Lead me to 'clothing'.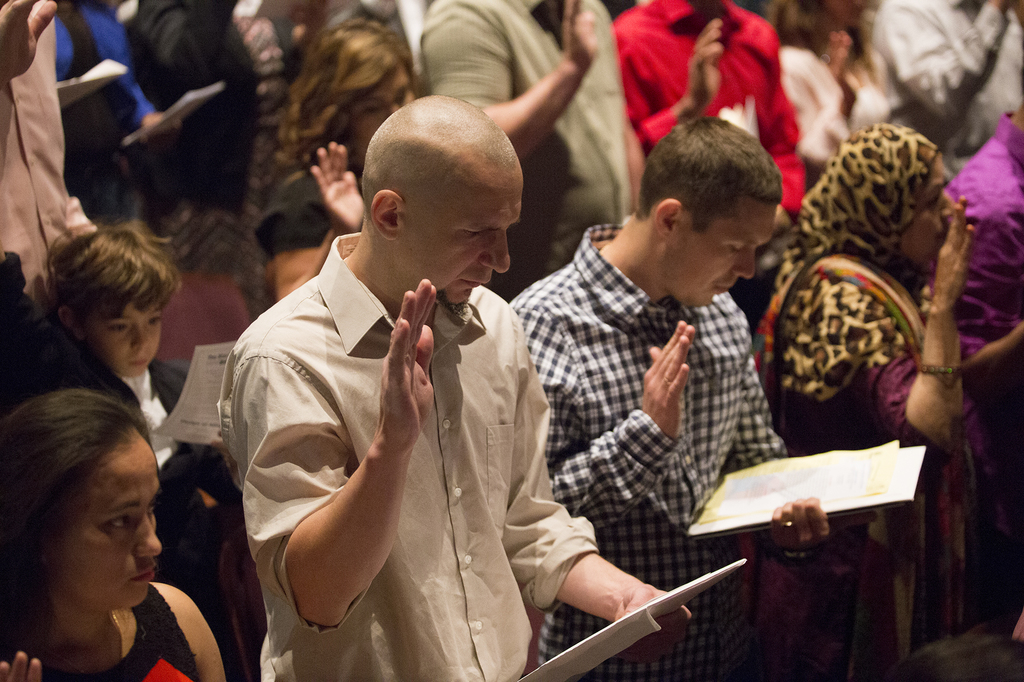
Lead to <region>44, 0, 161, 165</region>.
